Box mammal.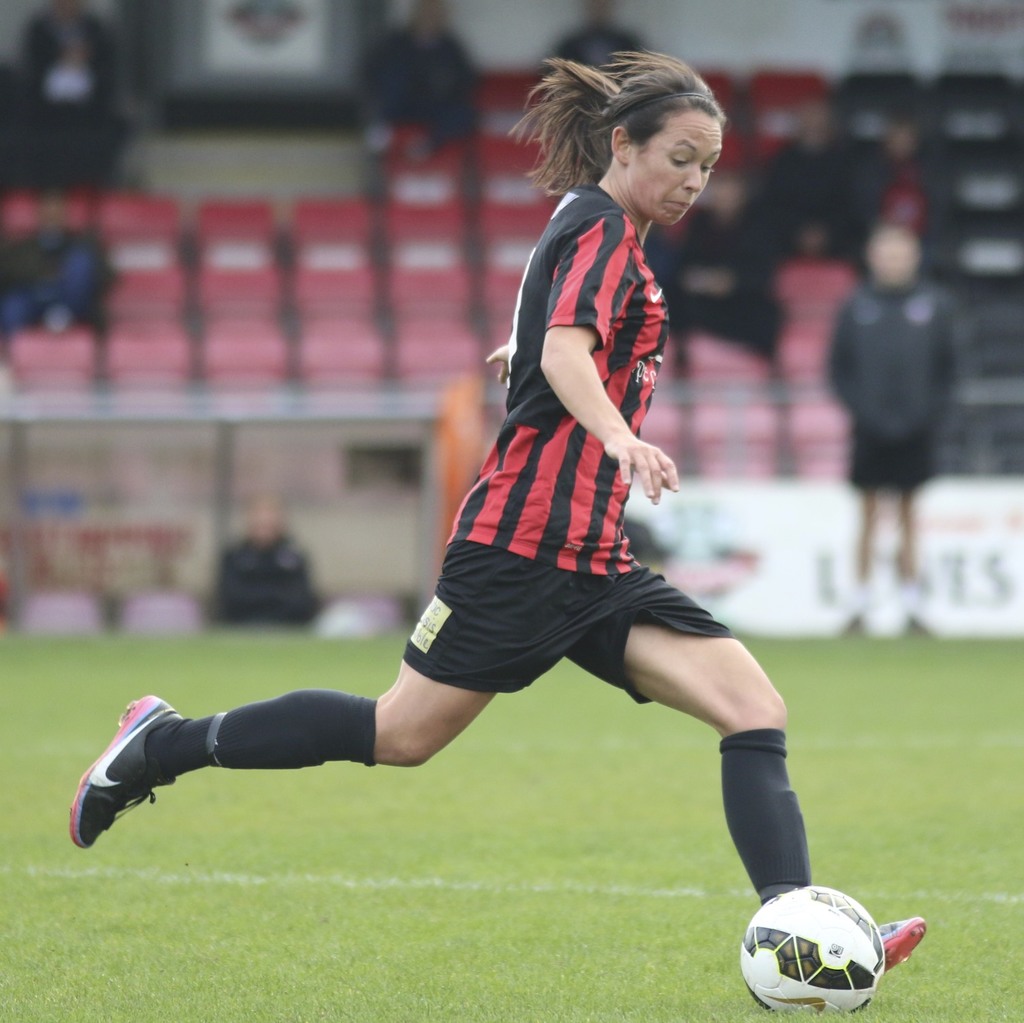
Rect(106, 91, 825, 964).
